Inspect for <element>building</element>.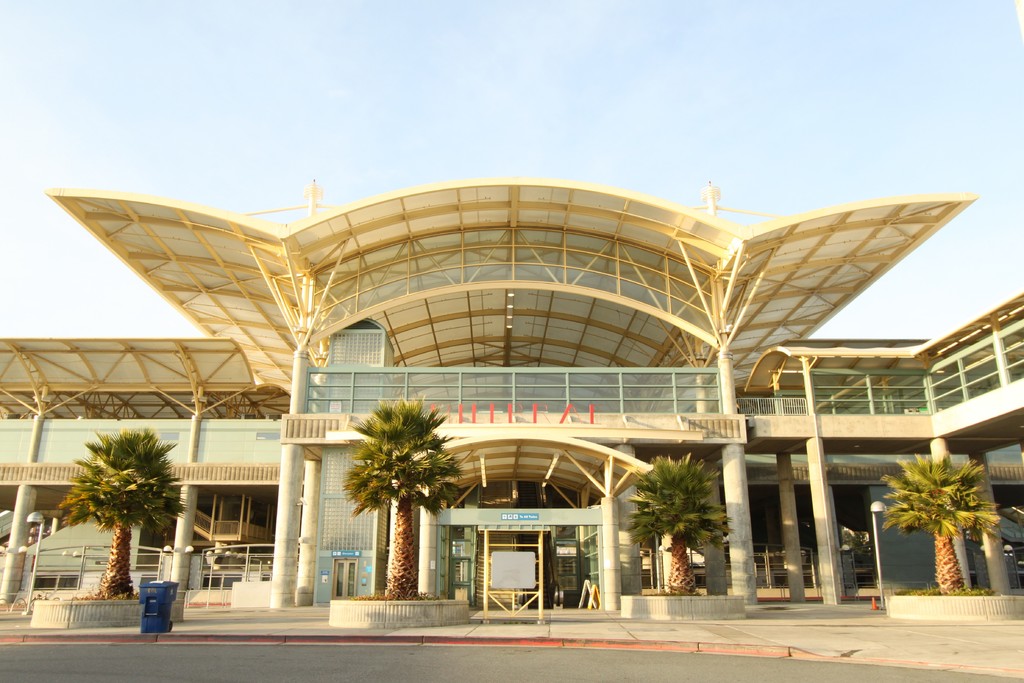
Inspection: (x1=0, y1=182, x2=1023, y2=620).
